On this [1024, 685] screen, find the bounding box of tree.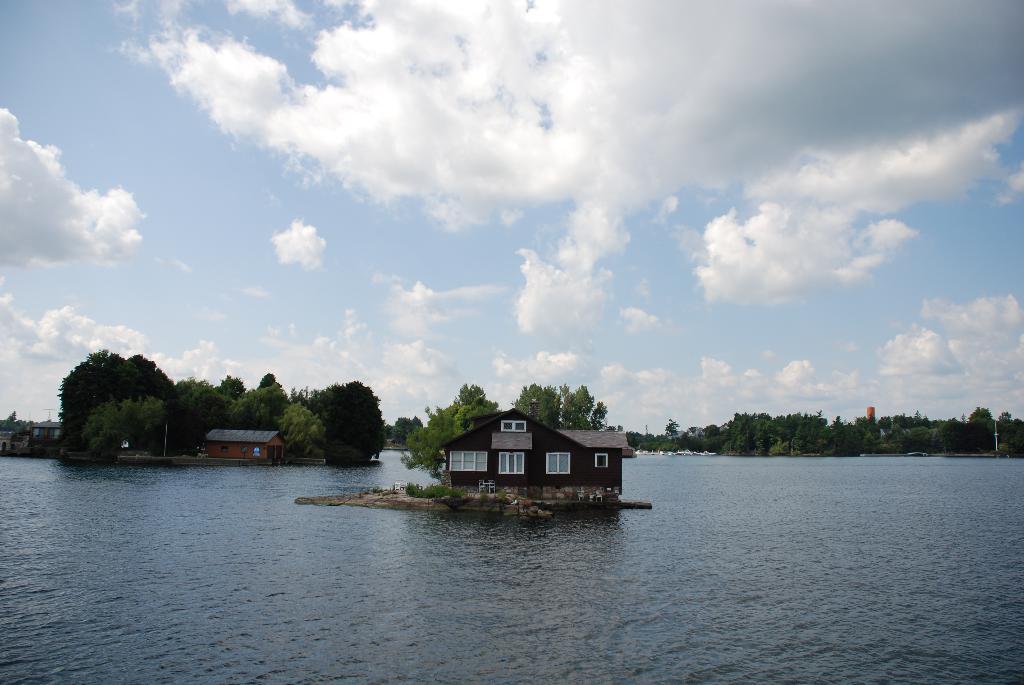
Bounding box: select_region(511, 382, 607, 435).
